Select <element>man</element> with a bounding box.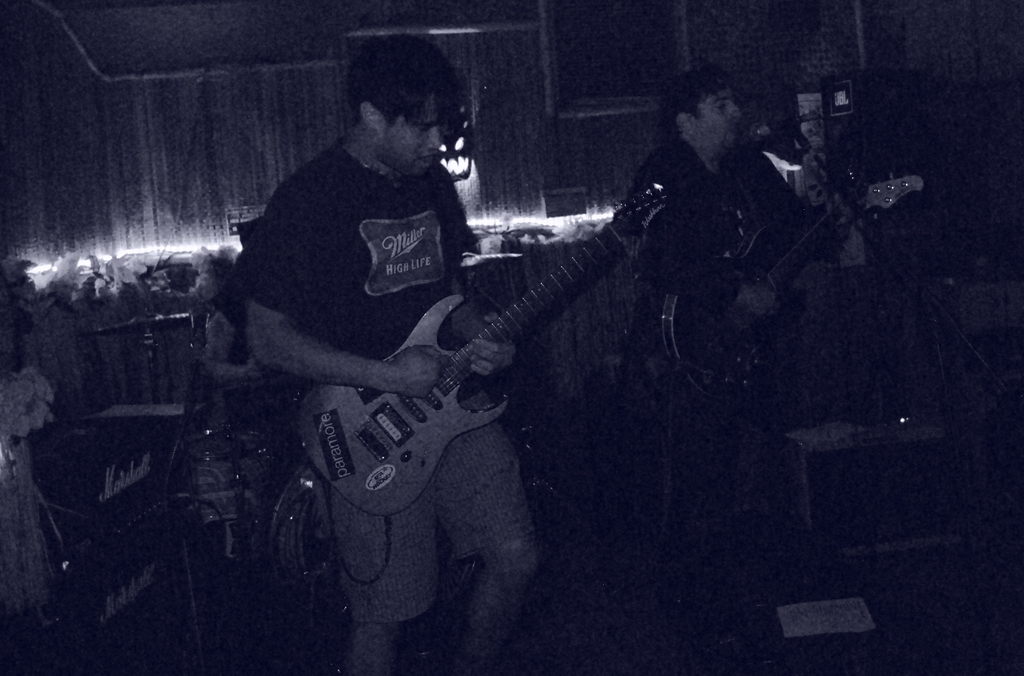
crop(611, 71, 869, 582).
